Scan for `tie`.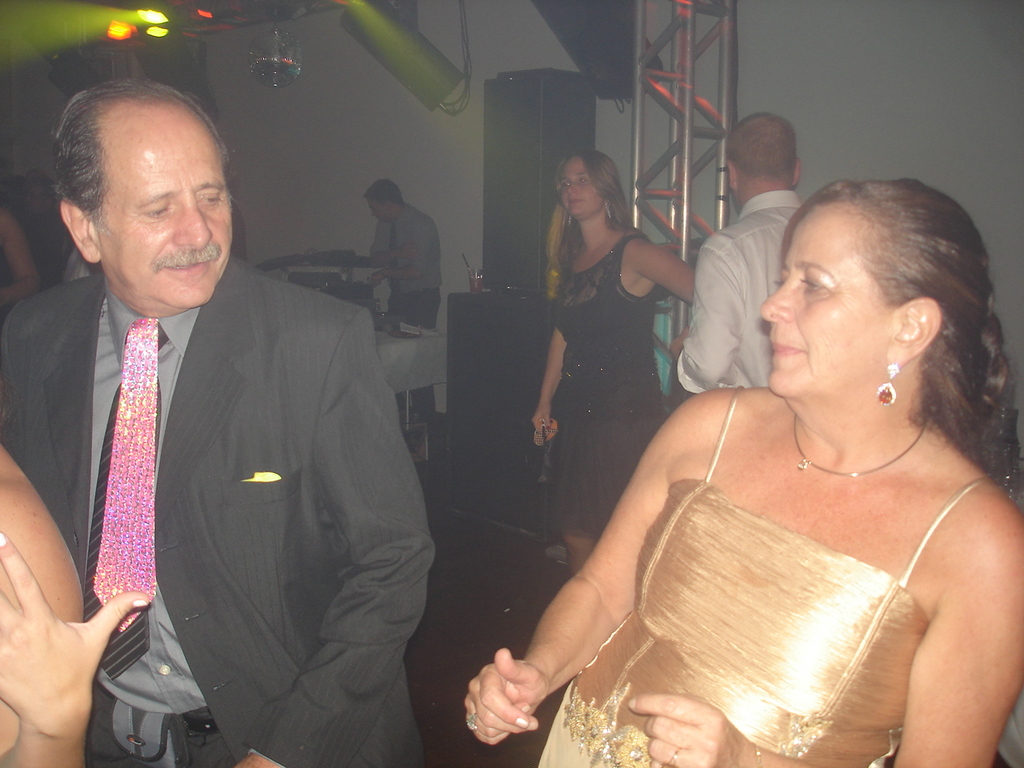
Scan result: (92, 314, 156, 636).
